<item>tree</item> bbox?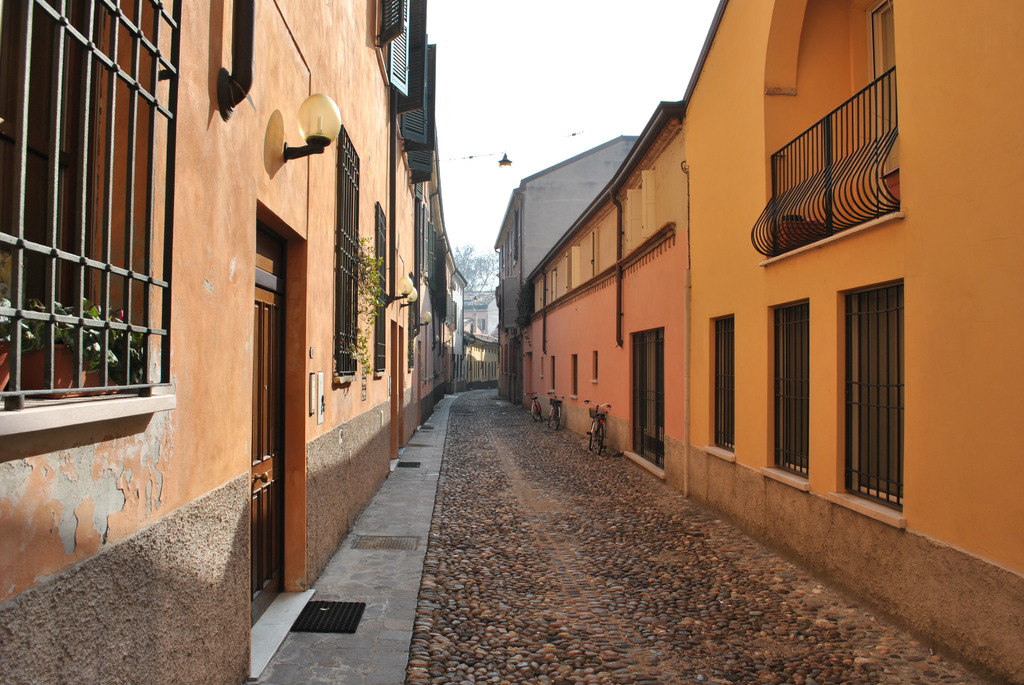
(left=456, top=236, right=496, bottom=293)
